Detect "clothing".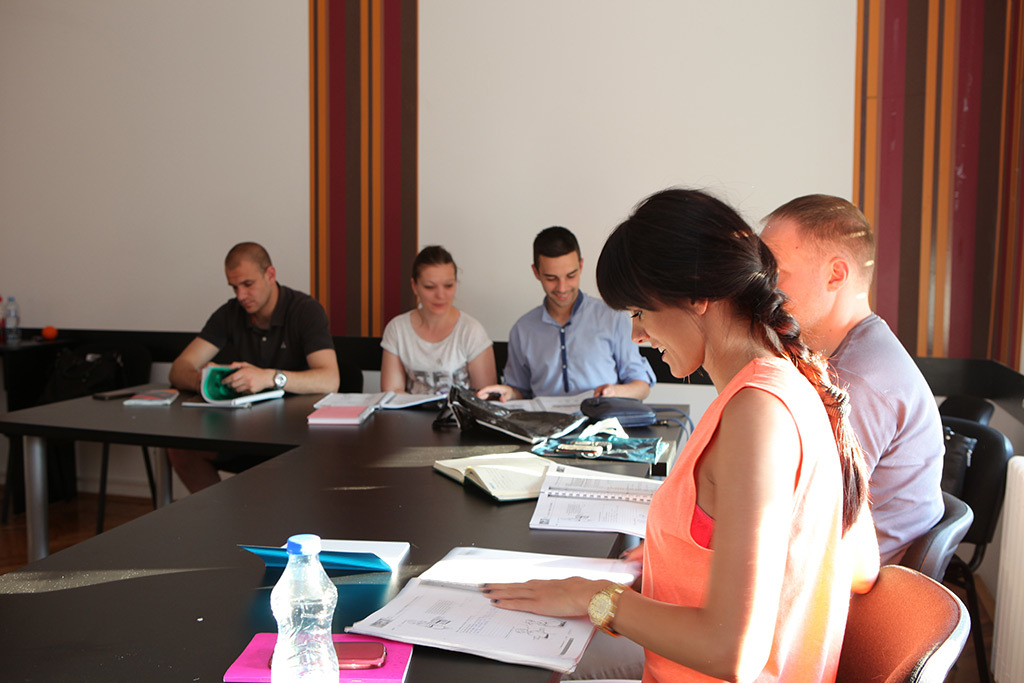
Detected at [380, 308, 498, 401].
